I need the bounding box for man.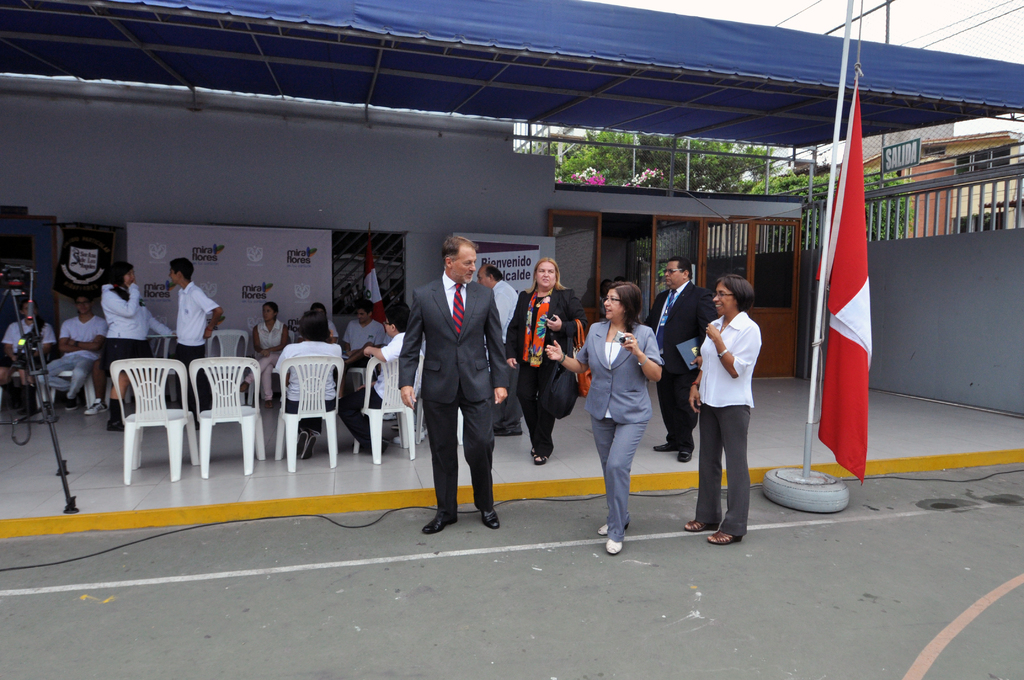
Here it is: bbox=(334, 297, 388, 379).
